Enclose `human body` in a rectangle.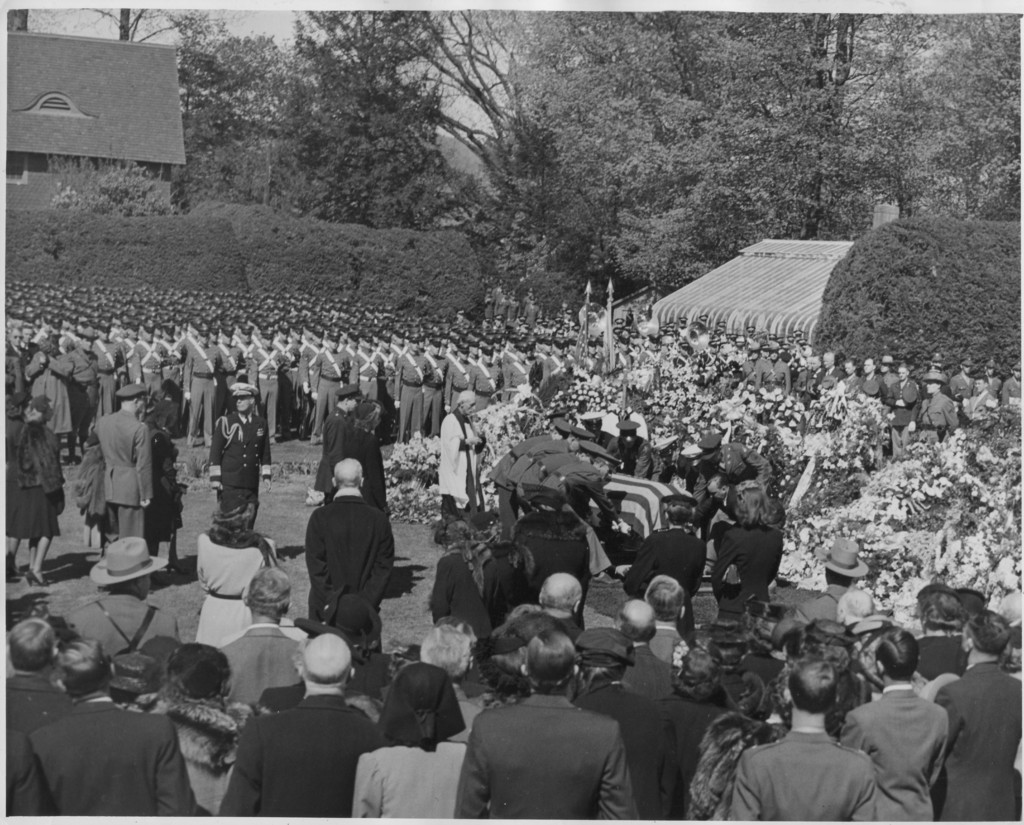
select_region(714, 482, 780, 609).
